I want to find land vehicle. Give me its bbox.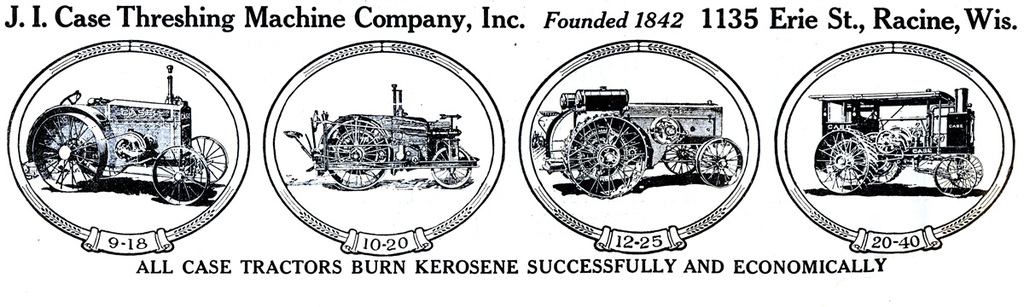
x1=534 y1=88 x2=744 y2=200.
